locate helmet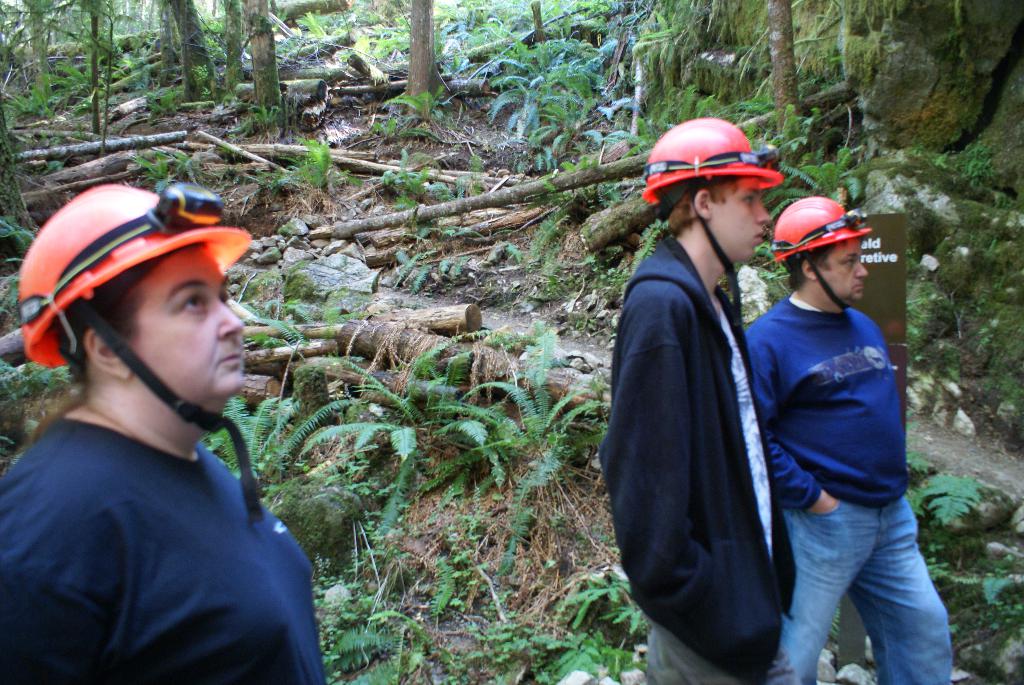
box=[781, 193, 870, 317]
